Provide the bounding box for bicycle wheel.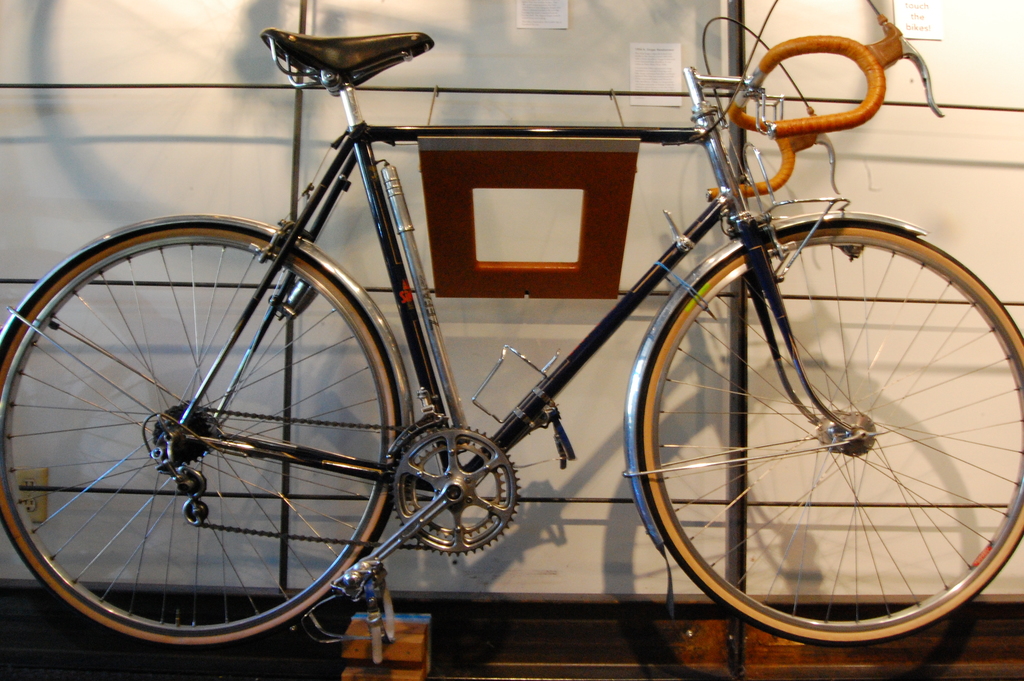
[x1=0, y1=218, x2=404, y2=658].
